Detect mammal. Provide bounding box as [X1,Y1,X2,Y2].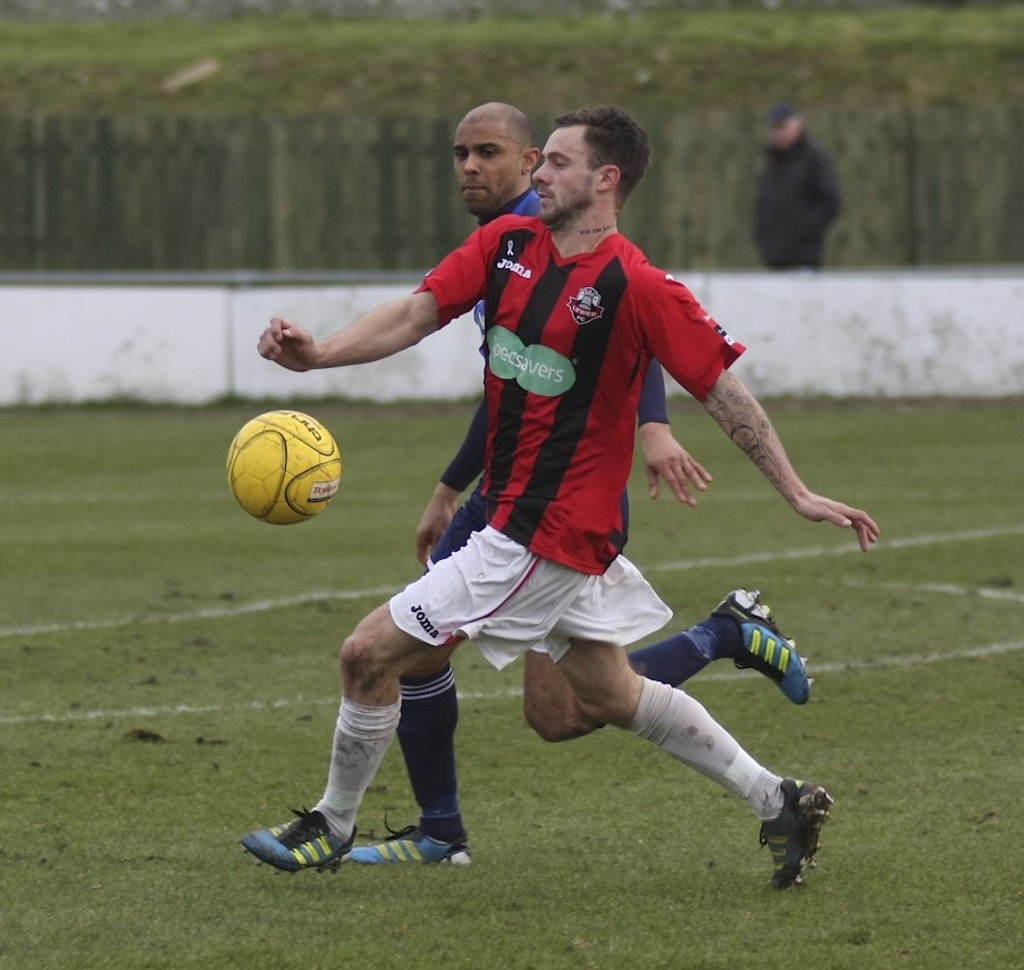
[238,95,881,898].
